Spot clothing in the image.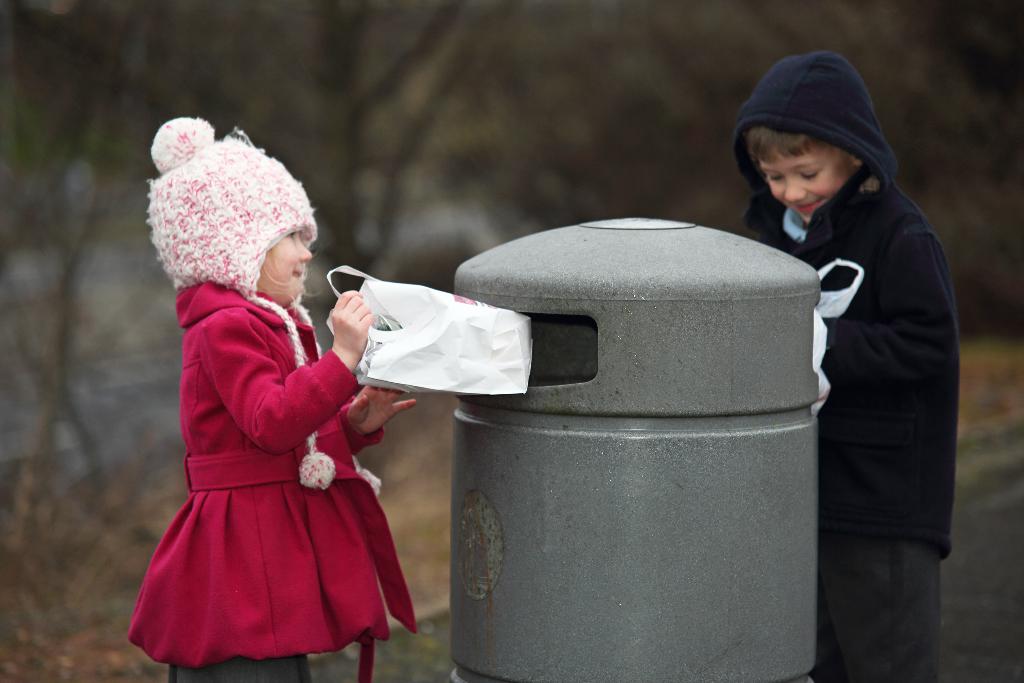
clothing found at 120, 276, 424, 682.
